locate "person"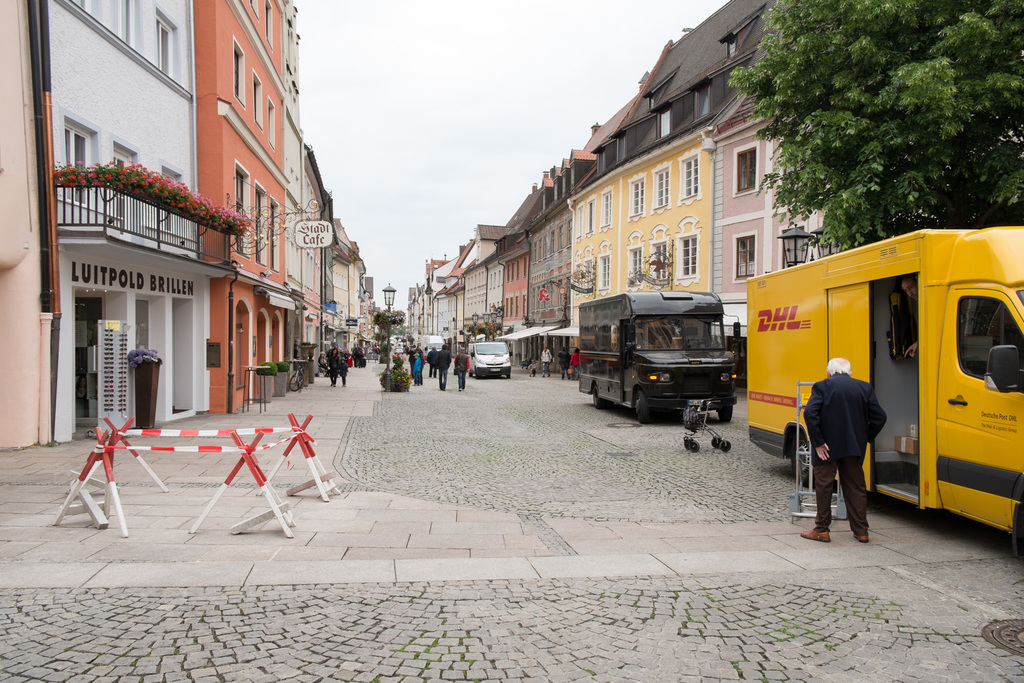
x1=557, y1=345, x2=570, y2=382
